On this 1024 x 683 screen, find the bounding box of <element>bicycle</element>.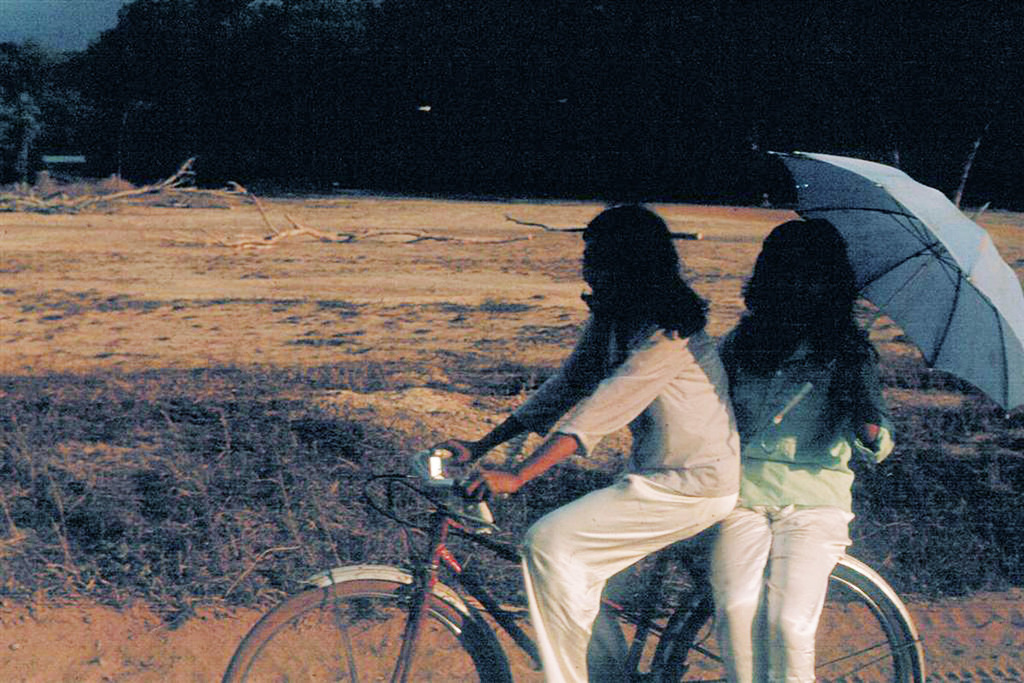
Bounding box: 223 446 925 682.
